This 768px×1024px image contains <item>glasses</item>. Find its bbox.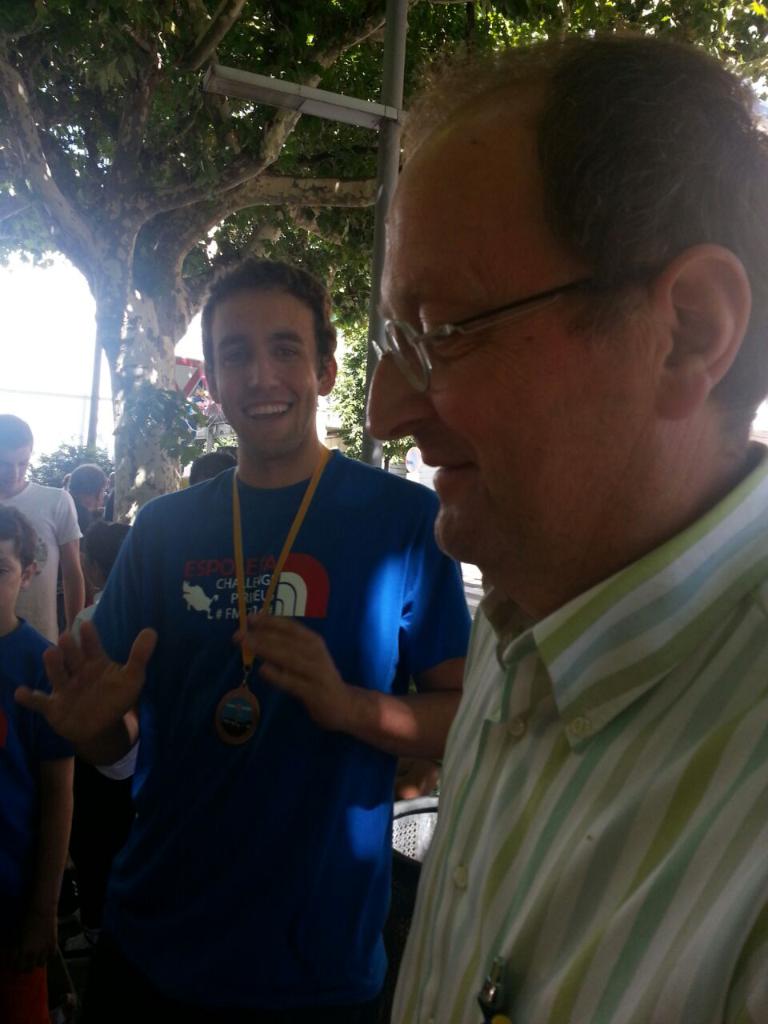
[left=370, top=283, right=578, bottom=394].
